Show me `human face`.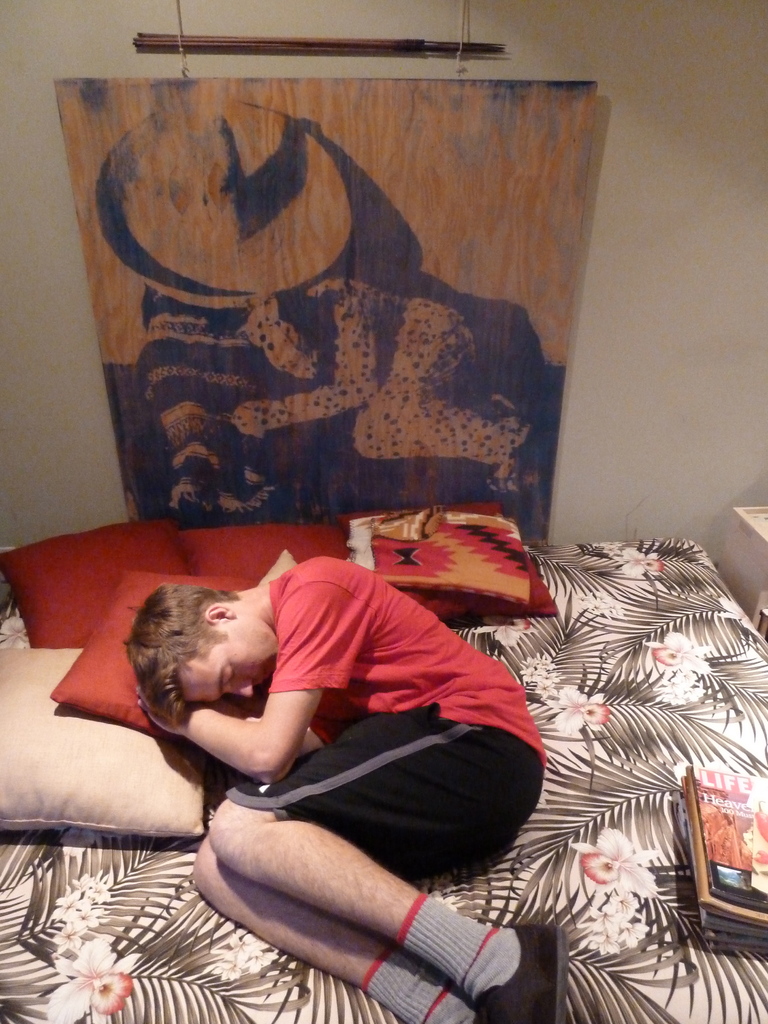
`human face` is here: x1=180, y1=620, x2=282, y2=703.
